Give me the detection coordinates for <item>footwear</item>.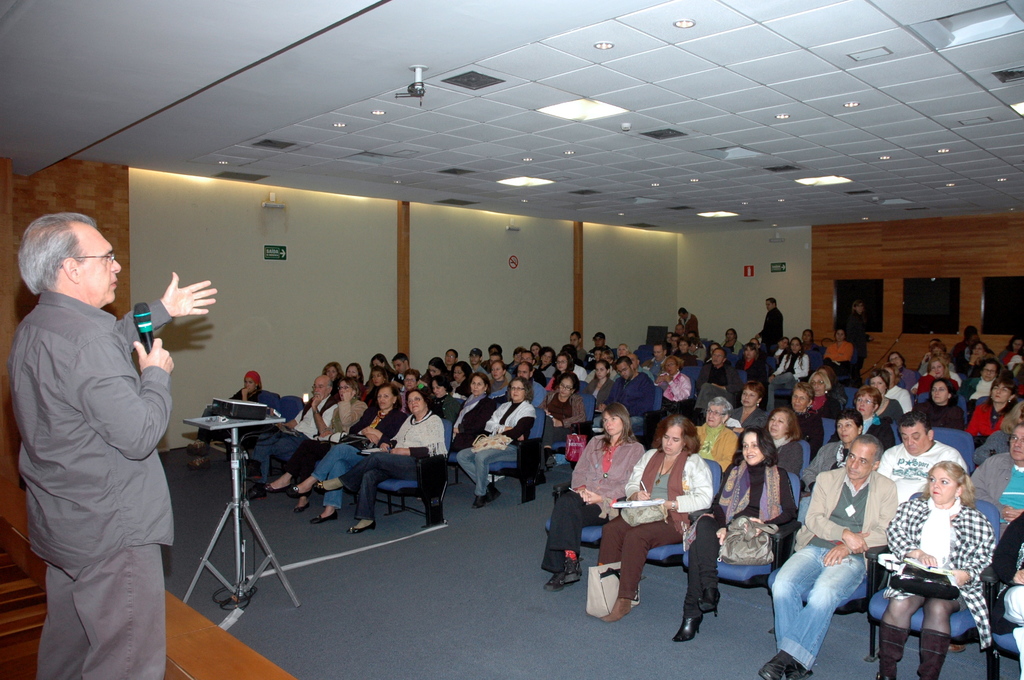
(761, 652, 815, 679).
